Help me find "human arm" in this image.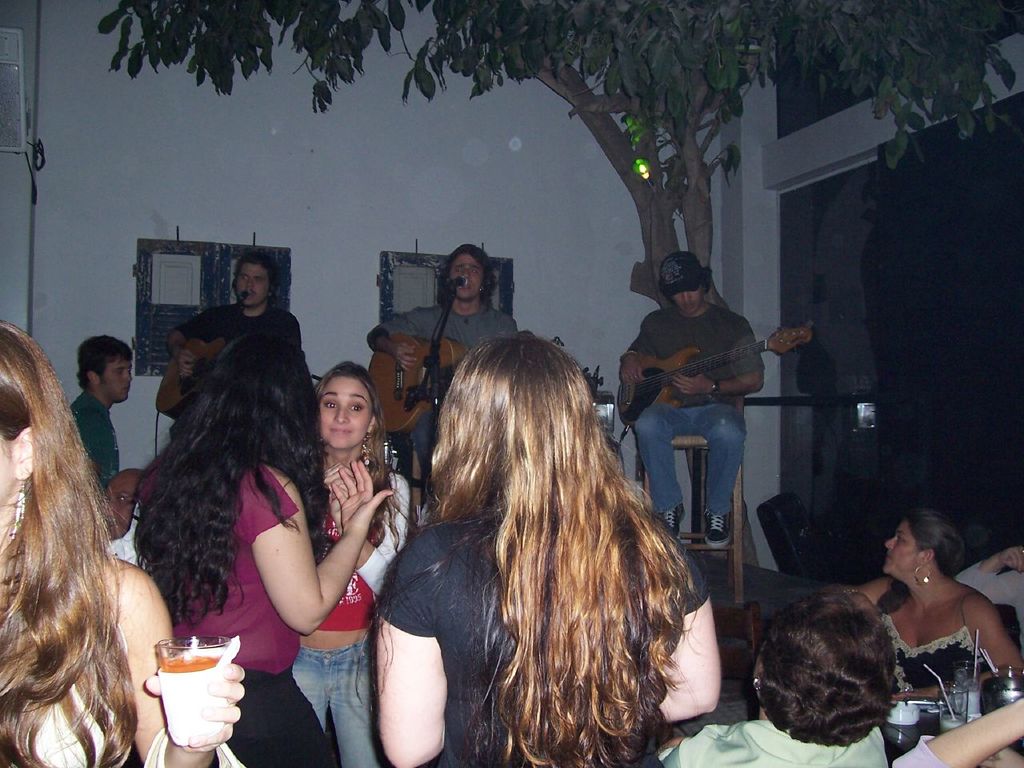
Found it: locate(617, 343, 657, 378).
